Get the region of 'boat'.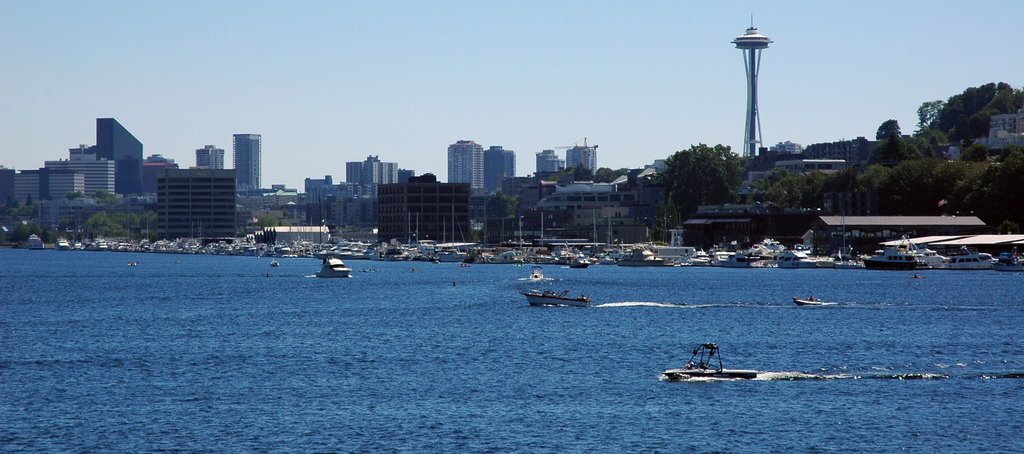
bbox=(571, 255, 592, 269).
